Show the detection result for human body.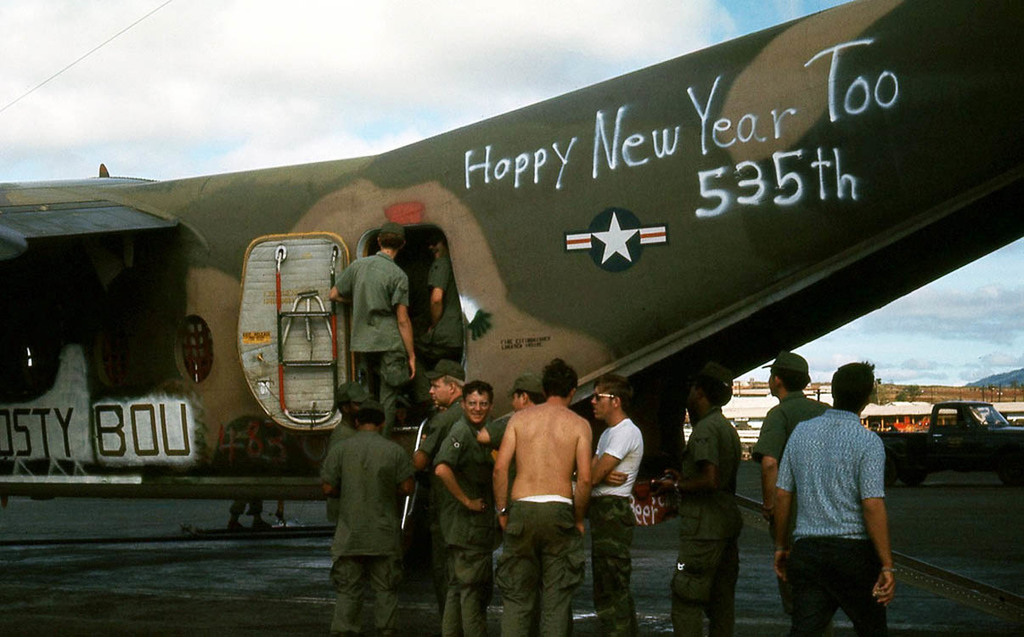
l=430, t=423, r=503, b=636.
